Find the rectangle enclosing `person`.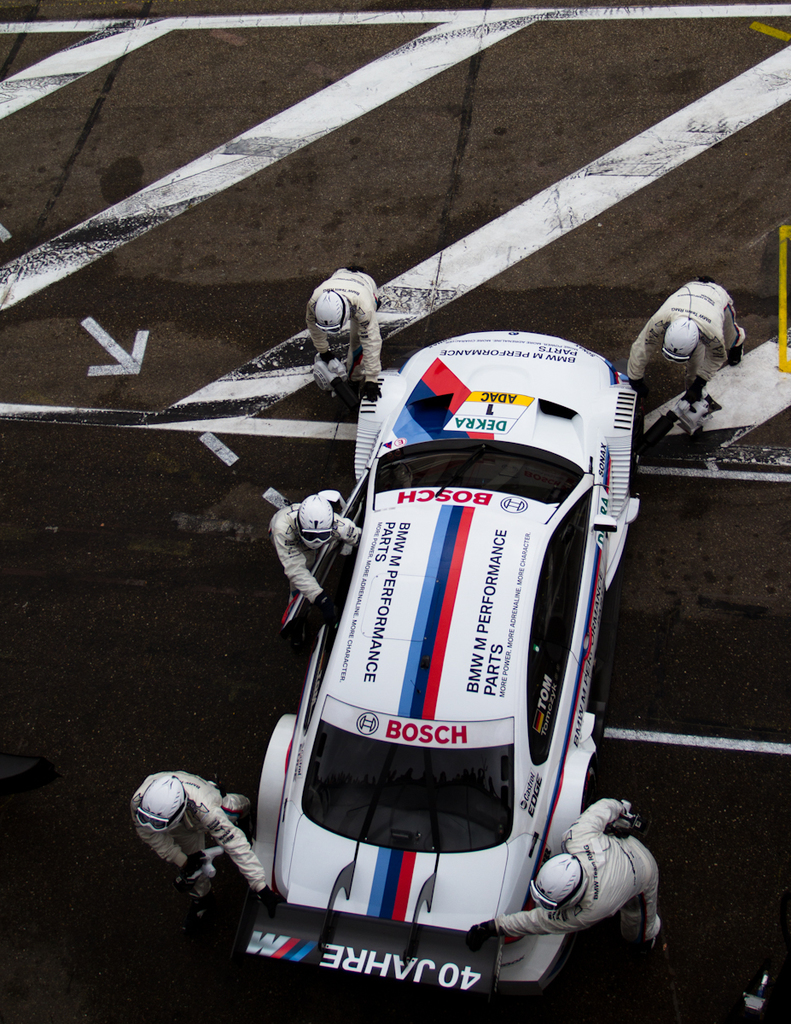
(327, 255, 405, 412).
